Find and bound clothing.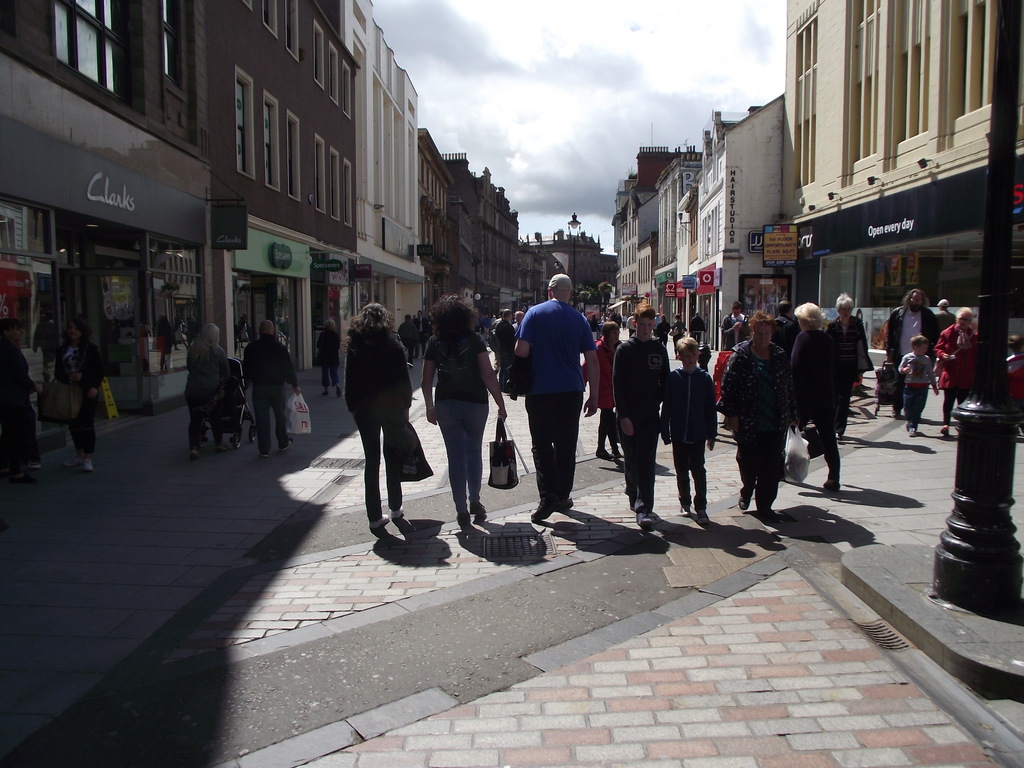
Bound: {"left": 650, "top": 323, "right": 673, "bottom": 347}.
